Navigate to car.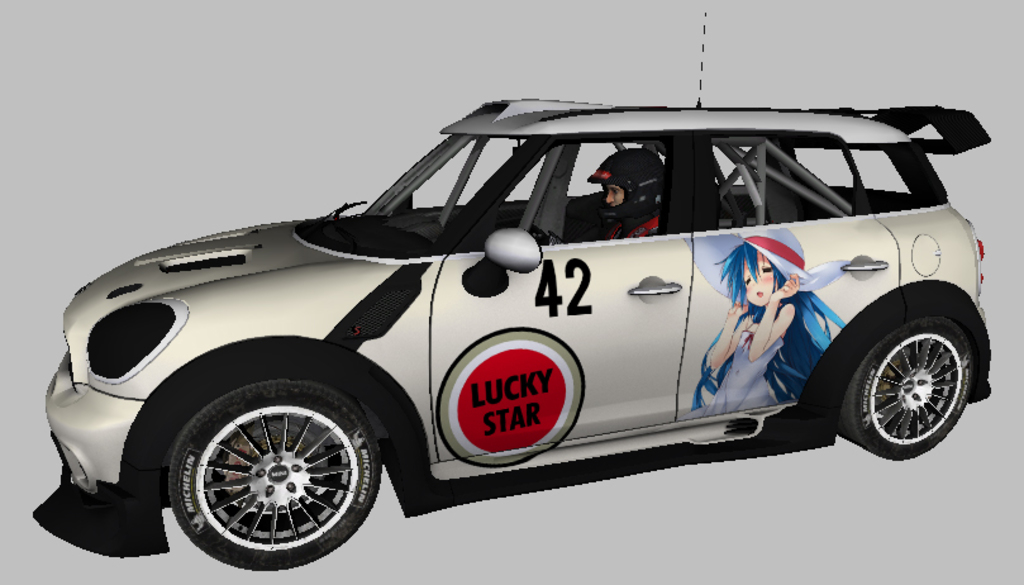
Navigation target: {"x1": 32, "y1": 13, "x2": 995, "y2": 572}.
